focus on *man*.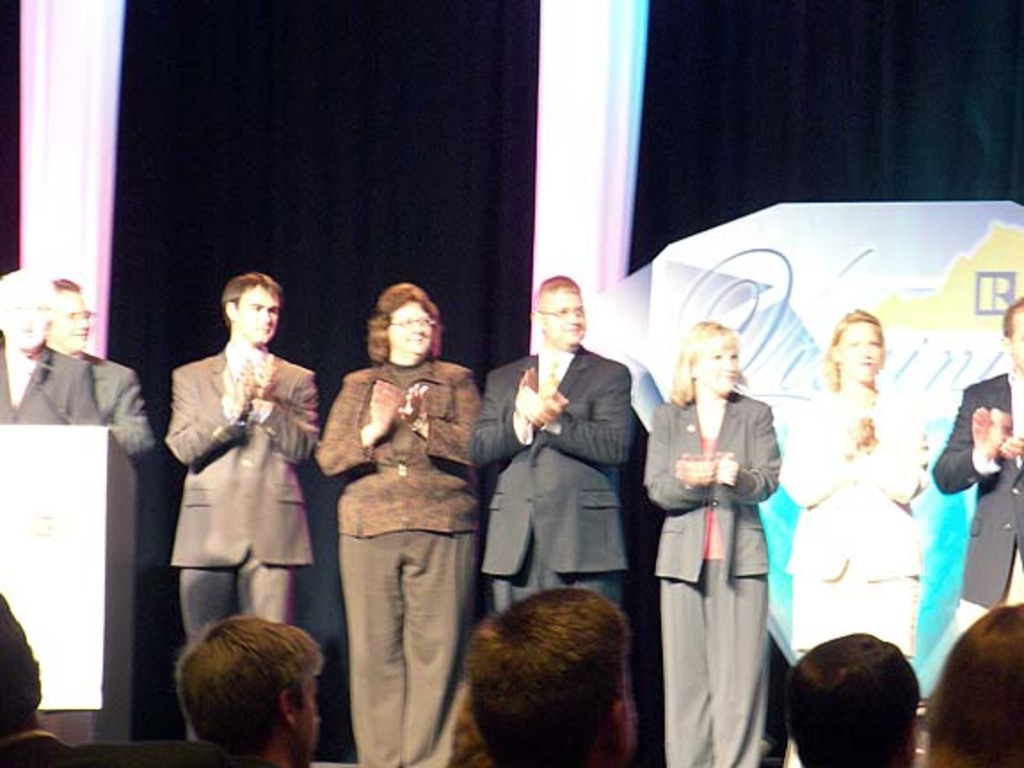
Focused at (50, 279, 155, 460).
